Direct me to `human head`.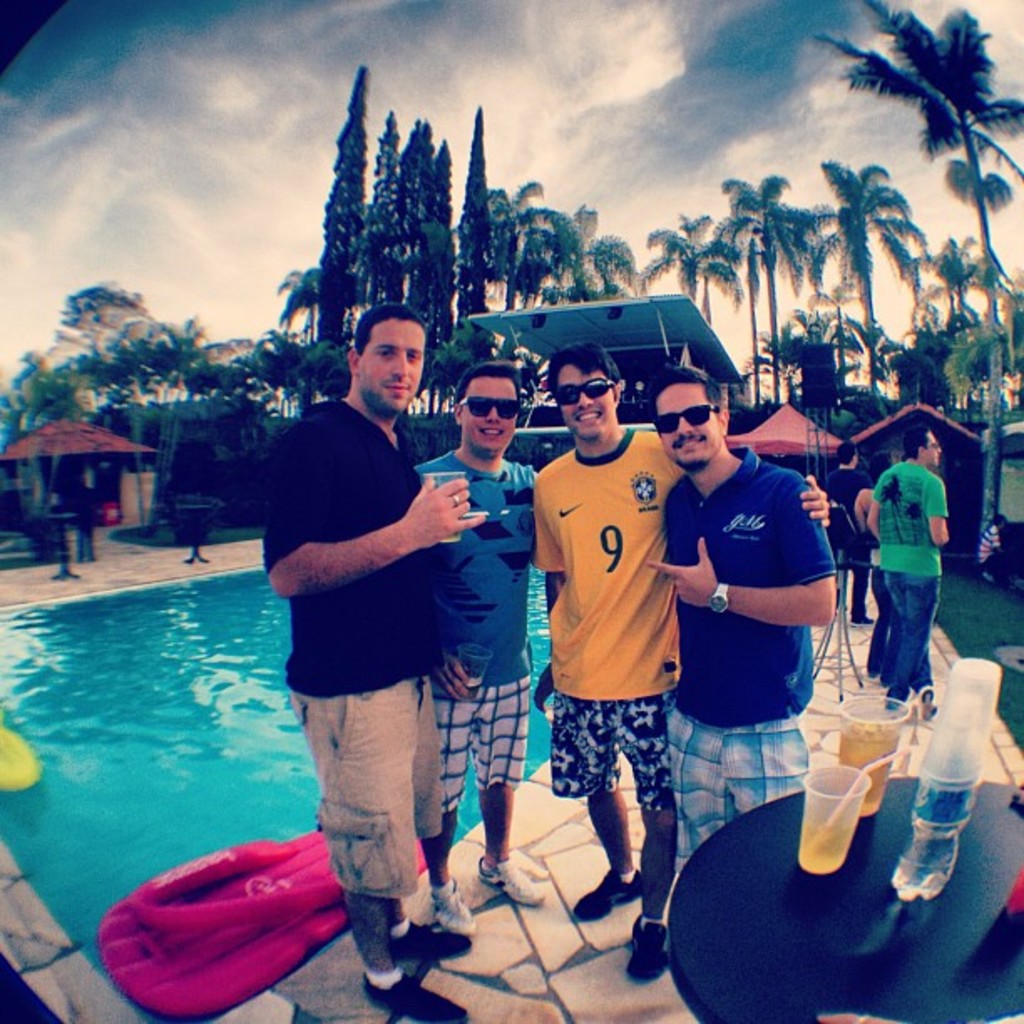
Direction: x1=457, y1=355, x2=525, y2=463.
